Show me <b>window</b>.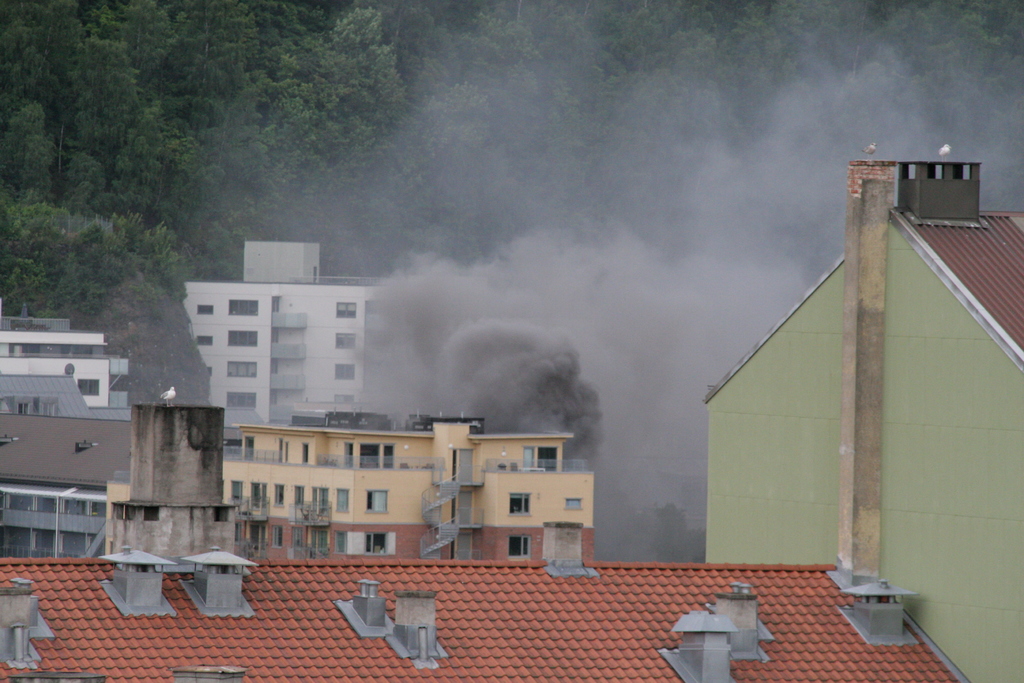
<b>window</b> is here: bbox=(195, 338, 212, 347).
